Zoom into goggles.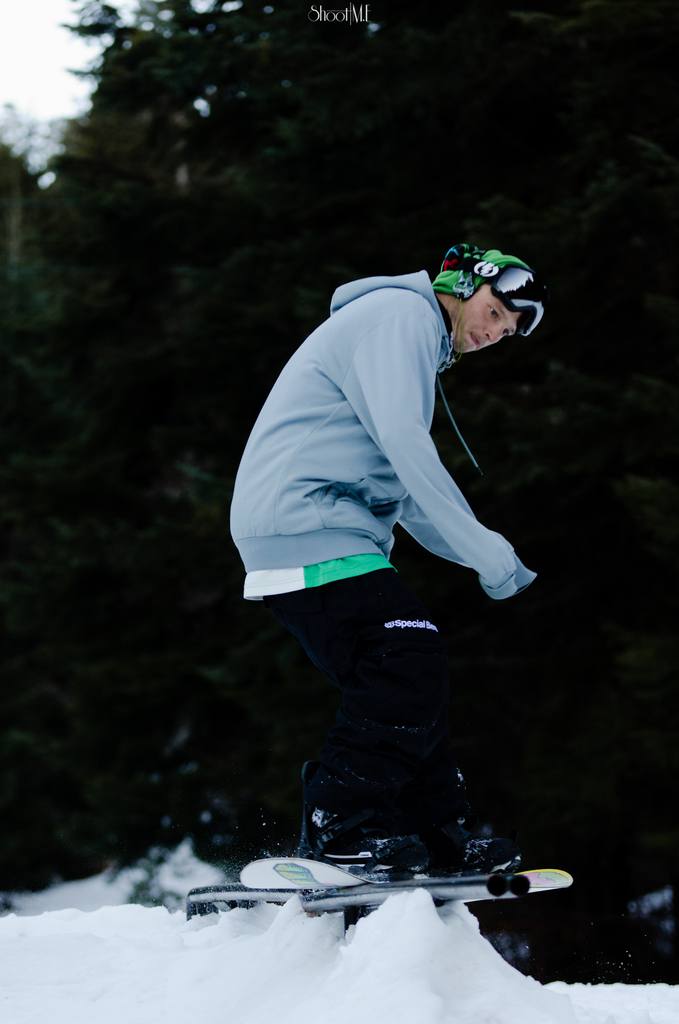
Zoom target: <box>443,244,554,340</box>.
